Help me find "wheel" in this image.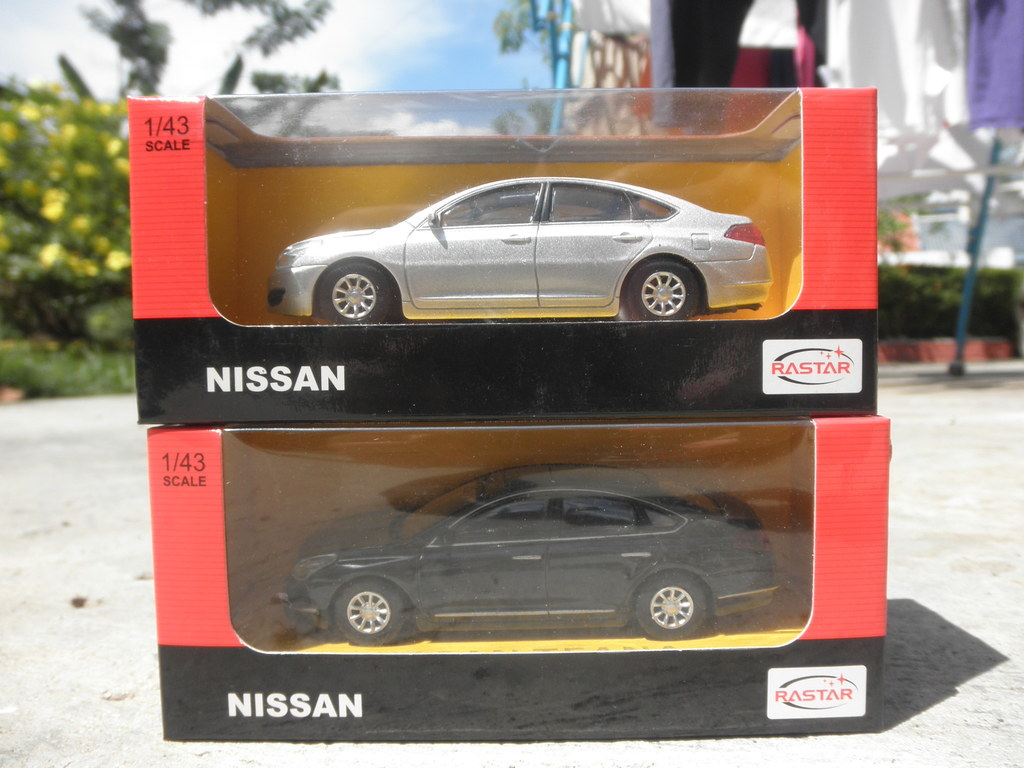
Found it: bbox=[628, 576, 718, 650].
